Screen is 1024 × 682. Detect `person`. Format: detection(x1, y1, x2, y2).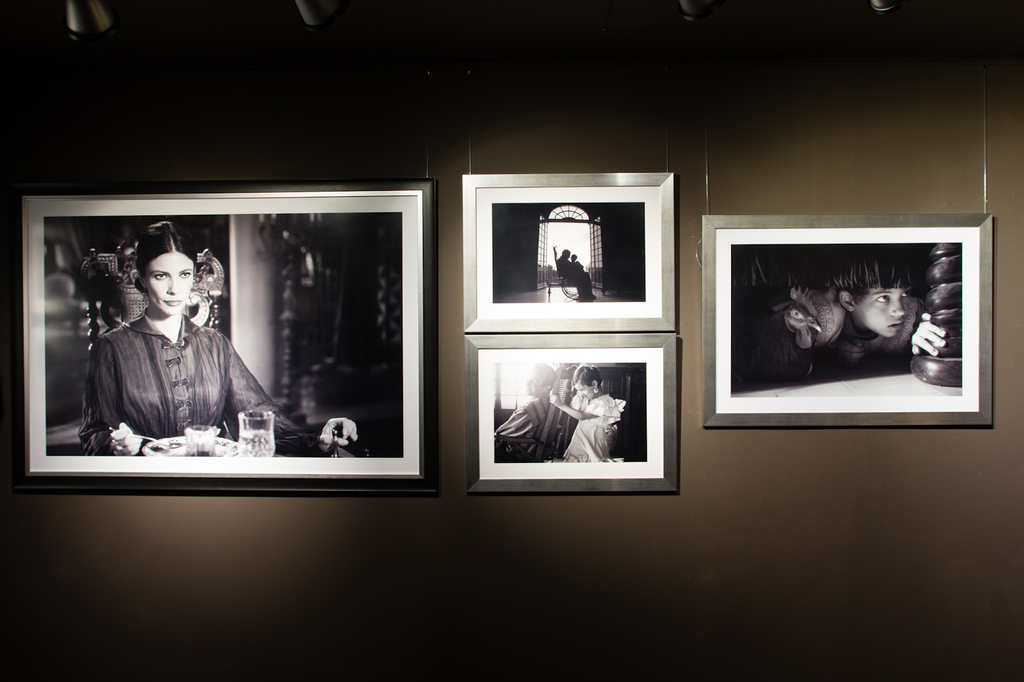
detection(495, 361, 561, 455).
